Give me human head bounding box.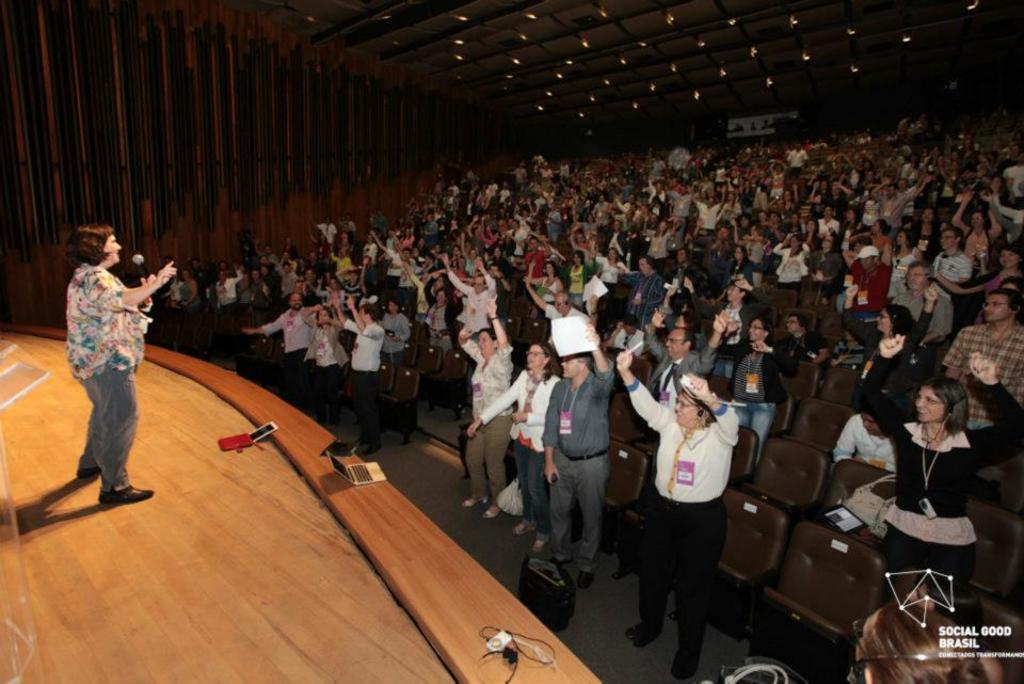
region(665, 328, 692, 356).
